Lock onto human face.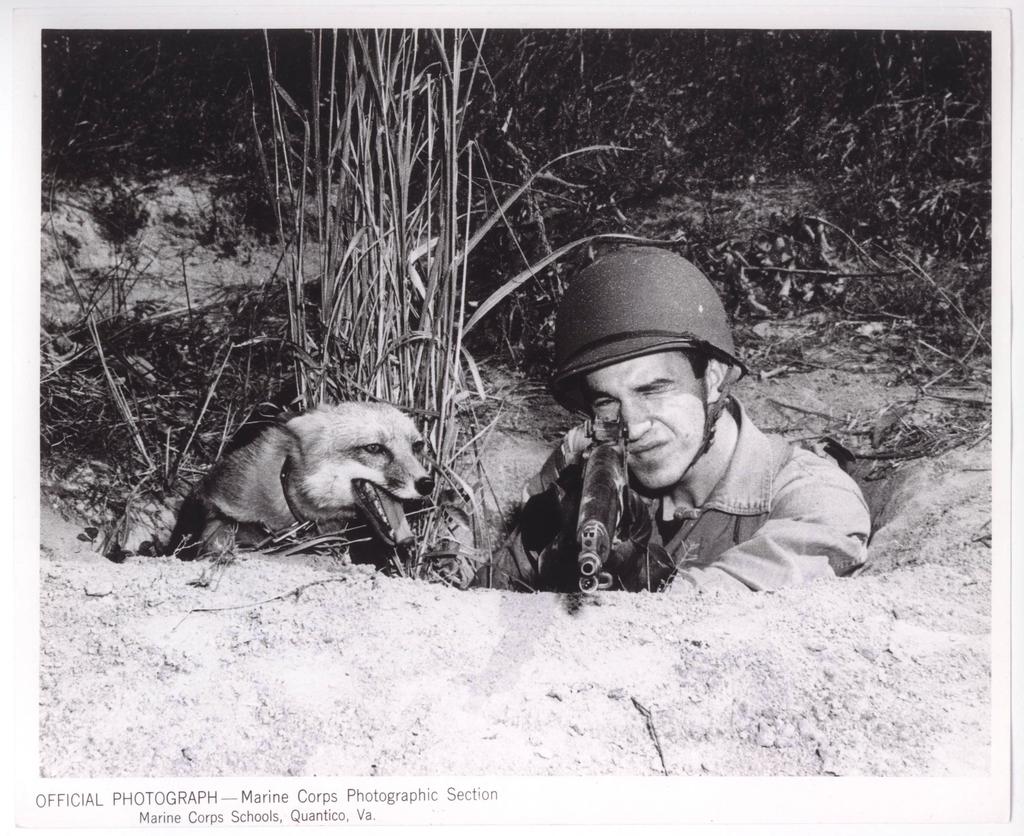
Locked: <box>588,351,705,490</box>.
